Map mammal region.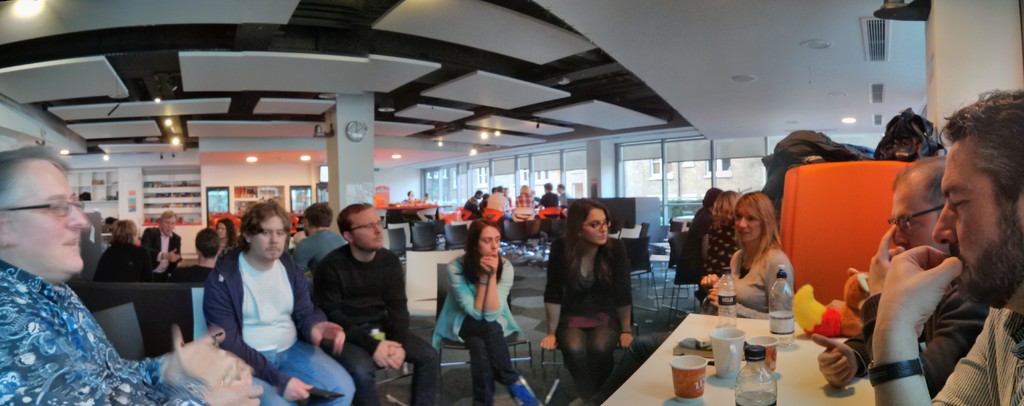
Mapped to {"x1": 289, "y1": 202, "x2": 408, "y2": 376}.
